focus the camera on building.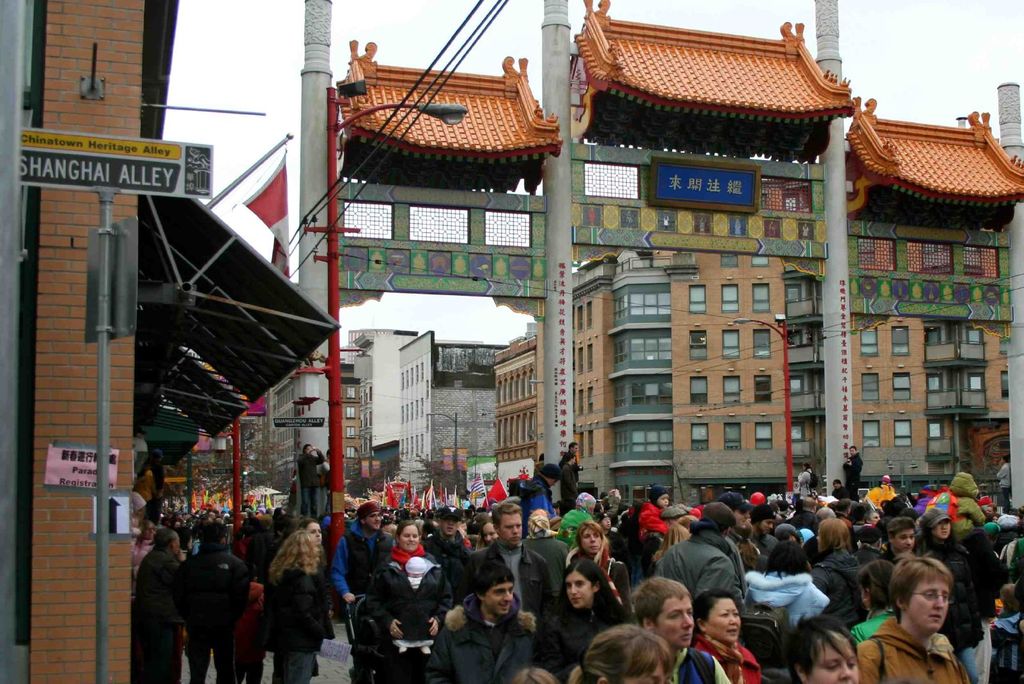
Focus region: [x1=573, y1=255, x2=623, y2=484].
